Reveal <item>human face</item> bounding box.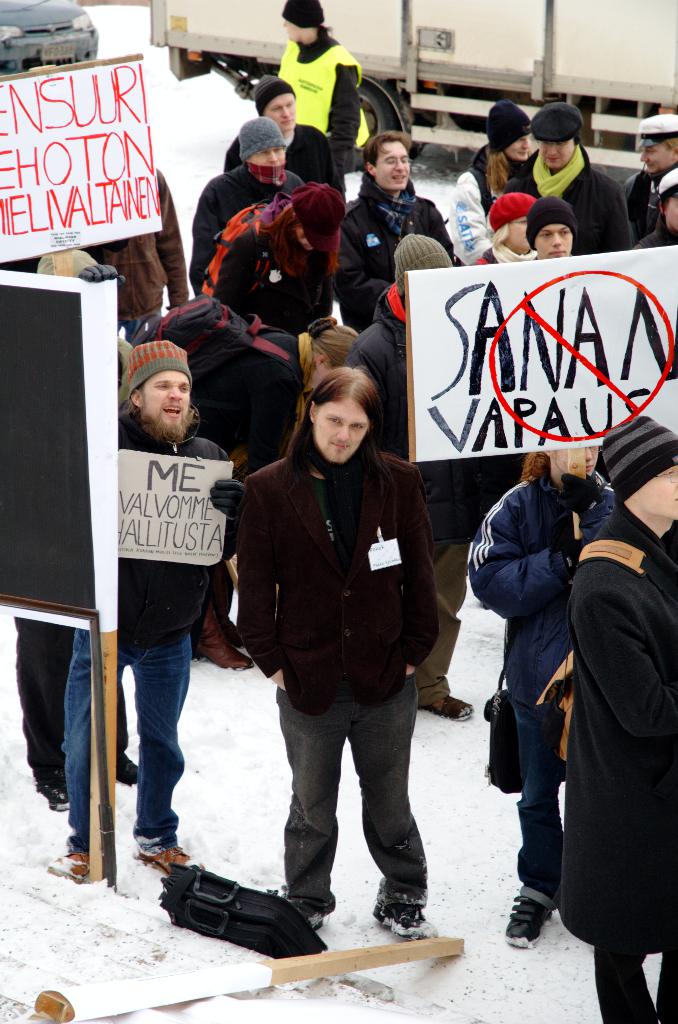
Revealed: bbox(137, 369, 191, 433).
